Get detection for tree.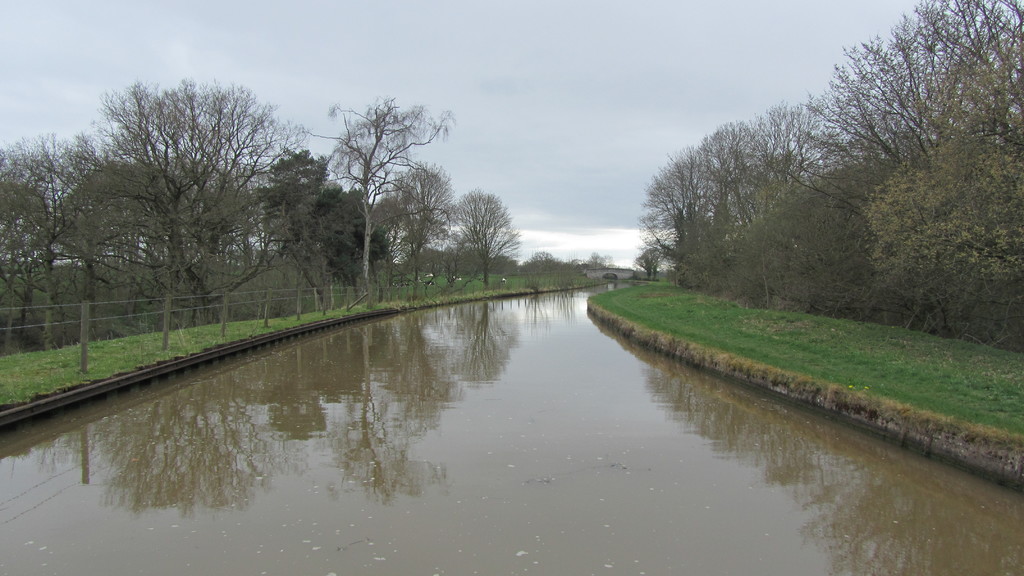
Detection: pyautogui.locateOnScreen(588, 253, 611, 271).
